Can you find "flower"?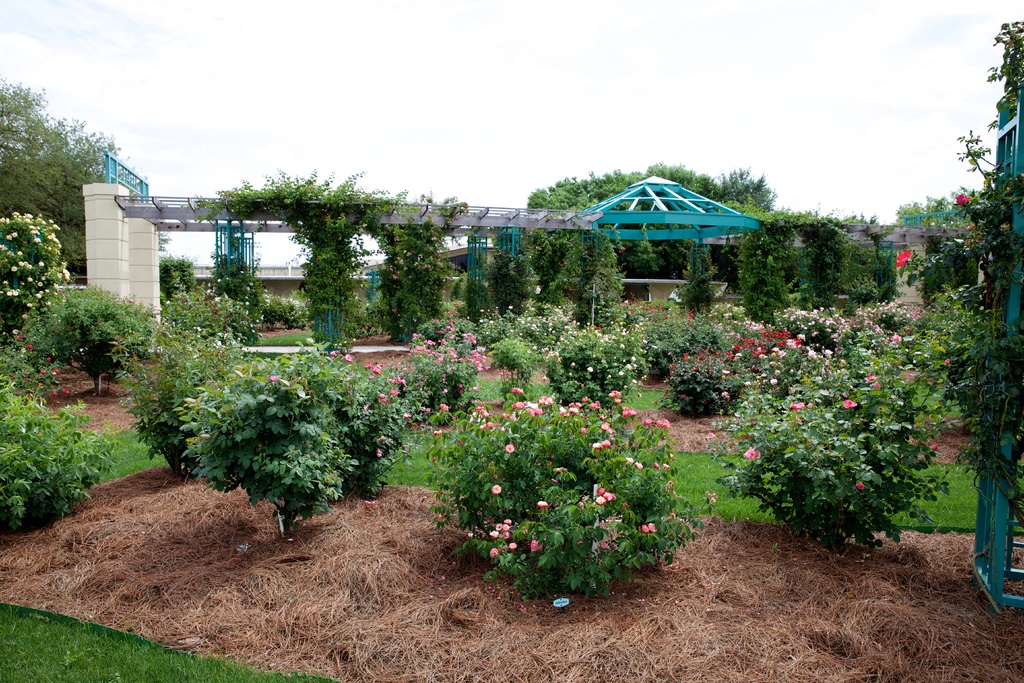
Yes, bounding box: (x1=491, y1=483, x2=507, y2=497).
